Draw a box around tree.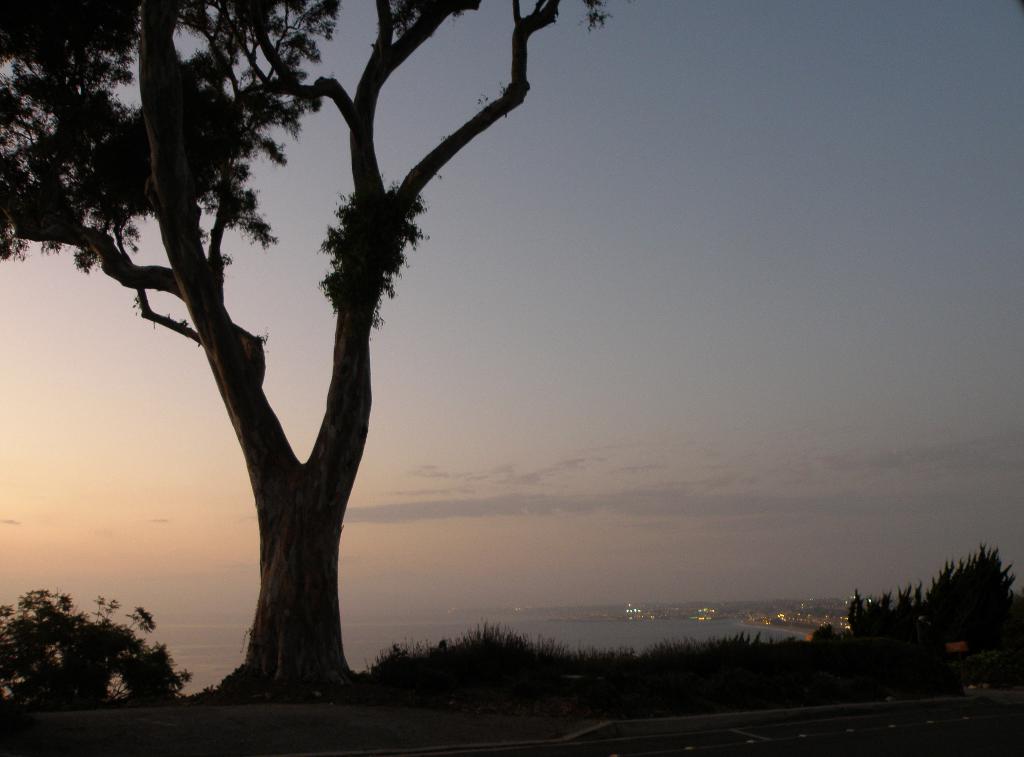
{"x1": 0, "y1": 589, "x2": 199, "y2": 712}.
